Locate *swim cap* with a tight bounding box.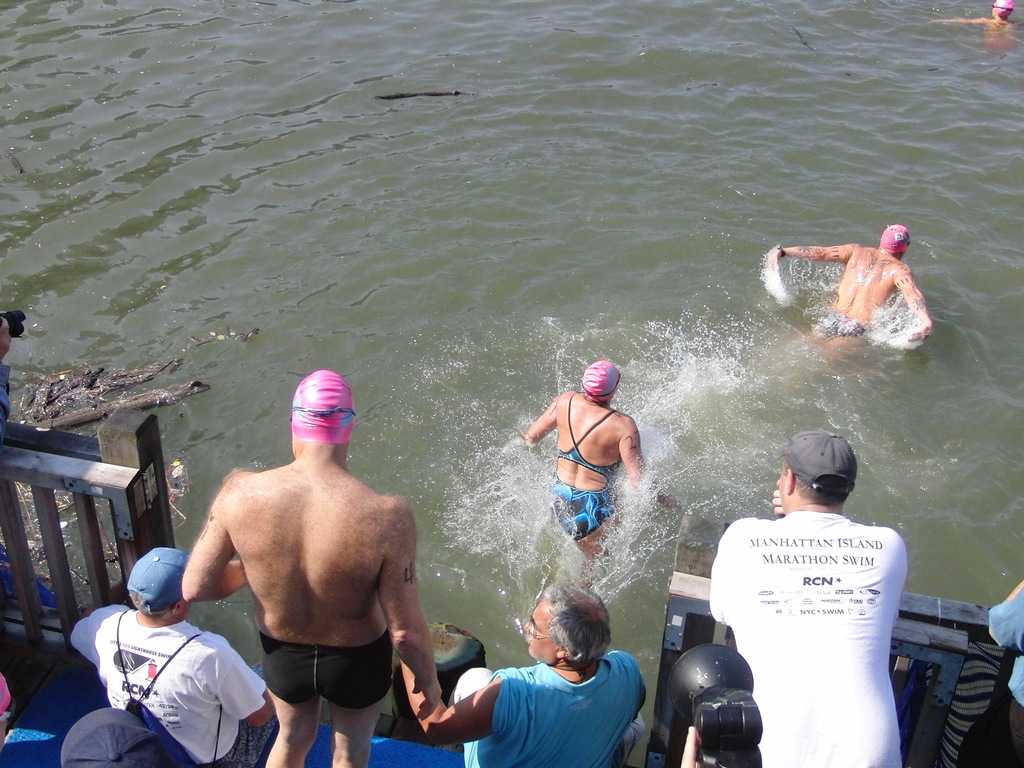
x1=877 y1=221 x2=912 y2=257.
